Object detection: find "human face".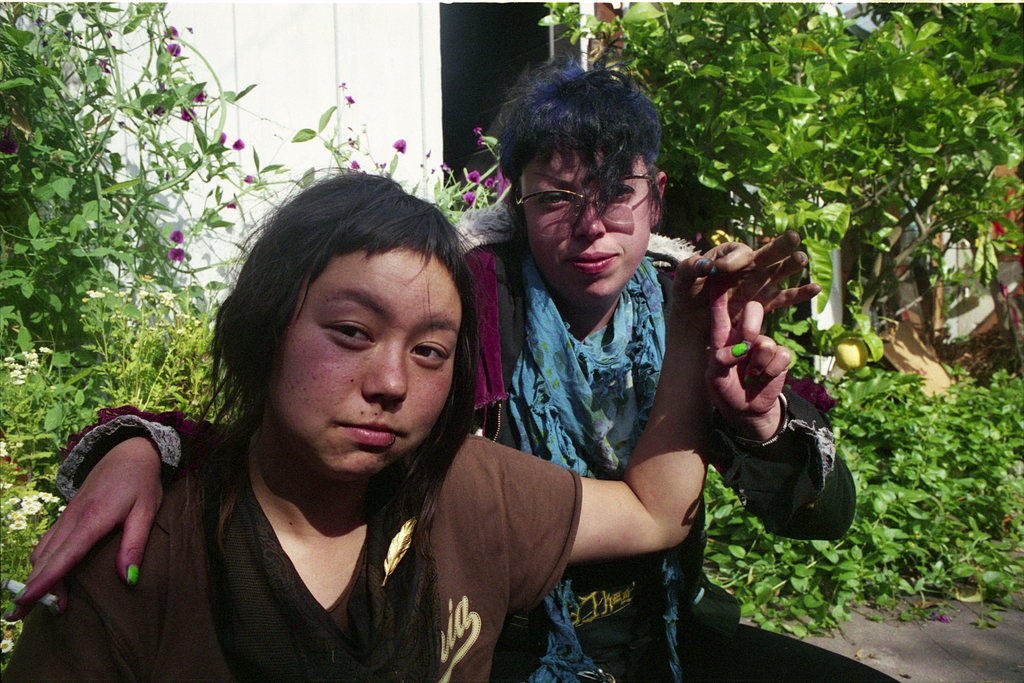
[x1=259, y1=252, x2=461, y2=486].
